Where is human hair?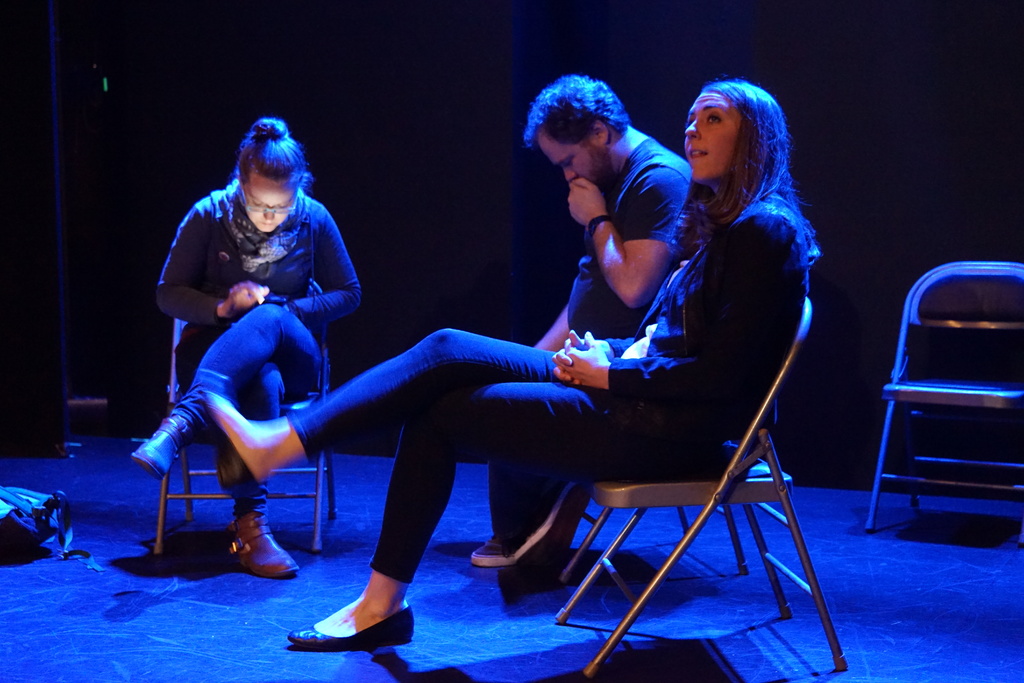
l=236, t=115, r=315, b=194.
